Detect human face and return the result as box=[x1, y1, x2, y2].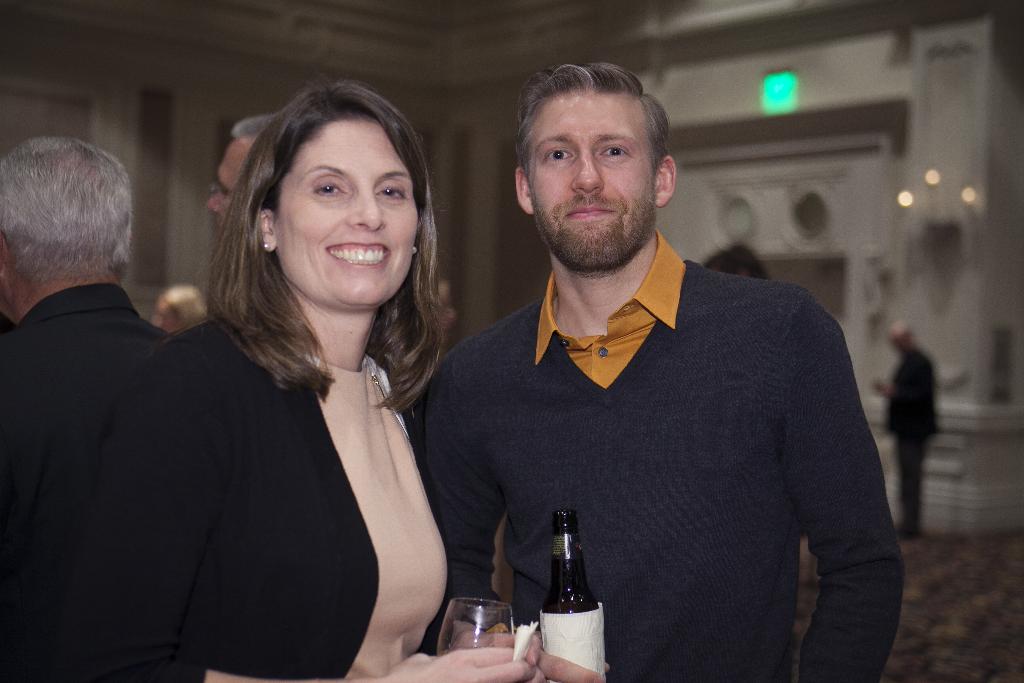
box=[207, 140, 250, 222].
